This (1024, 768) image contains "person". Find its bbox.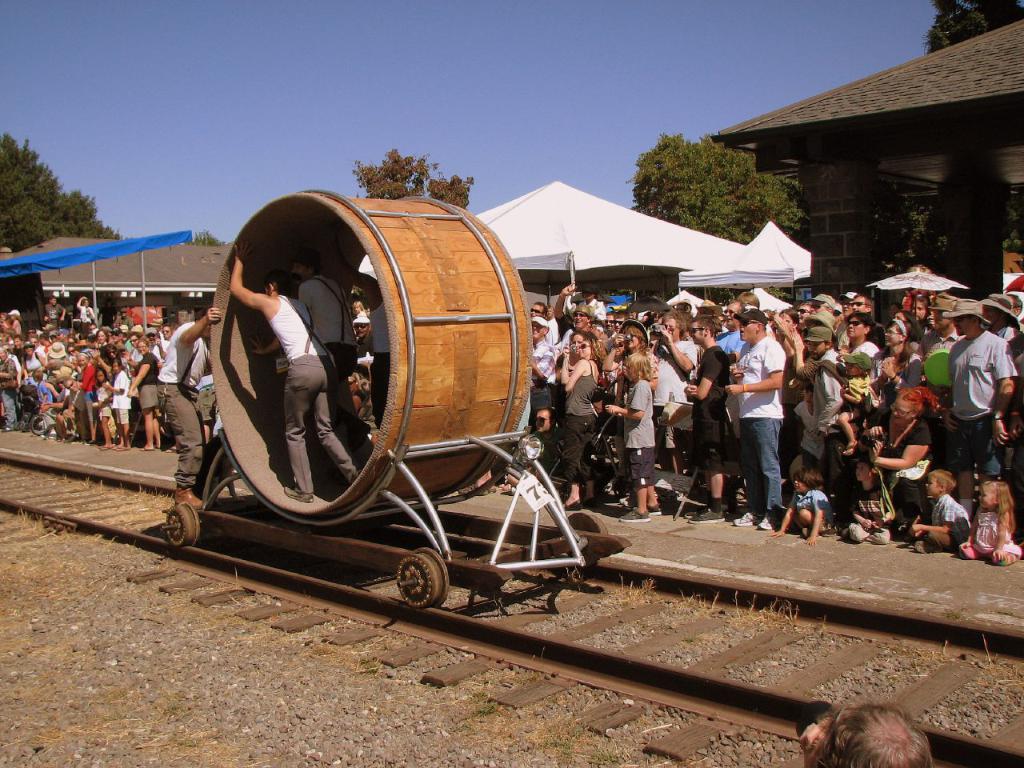
pyautogui.locateOnScreen(942, 292, 1019, 522).
